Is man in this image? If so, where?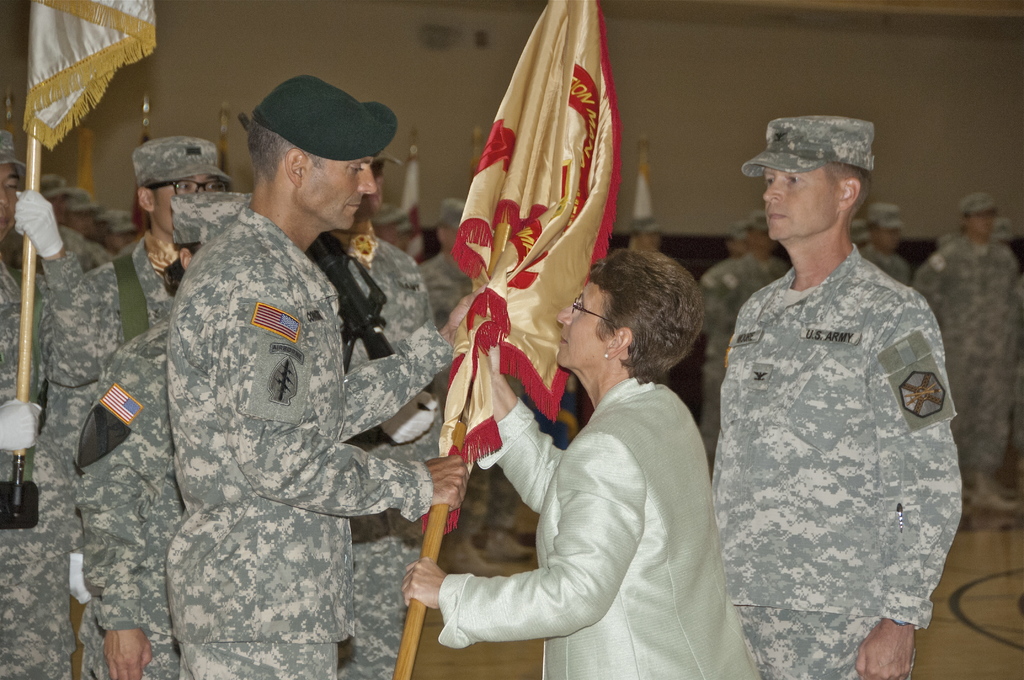
Yes, at 0 134 81 679.
